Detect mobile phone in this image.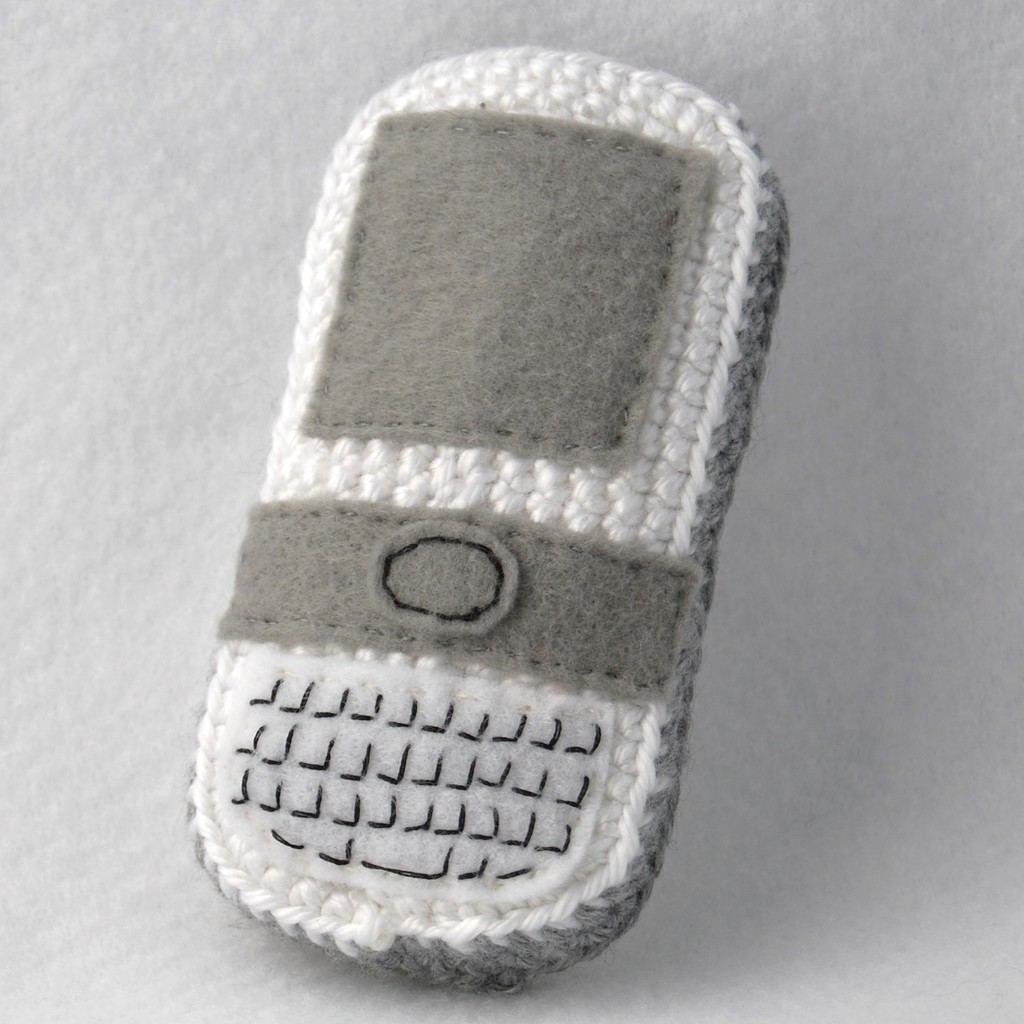
Detection: [x1=190, y1=46, x2=796, y2=995].
